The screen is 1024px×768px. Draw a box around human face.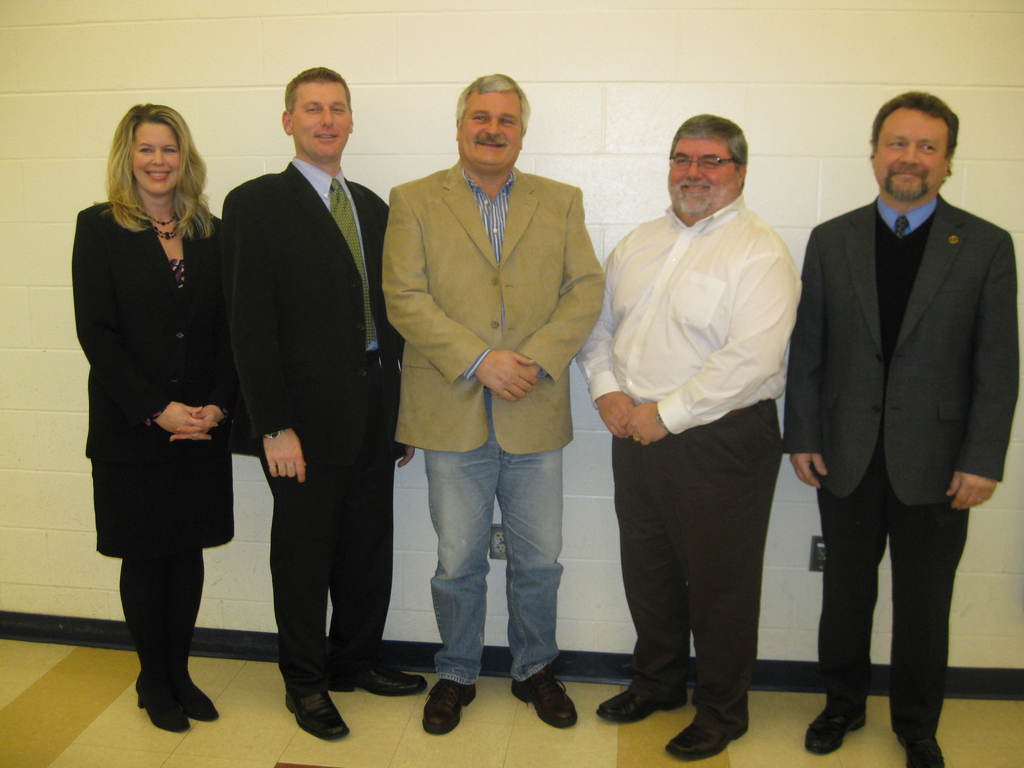
[460,90,519,168].
